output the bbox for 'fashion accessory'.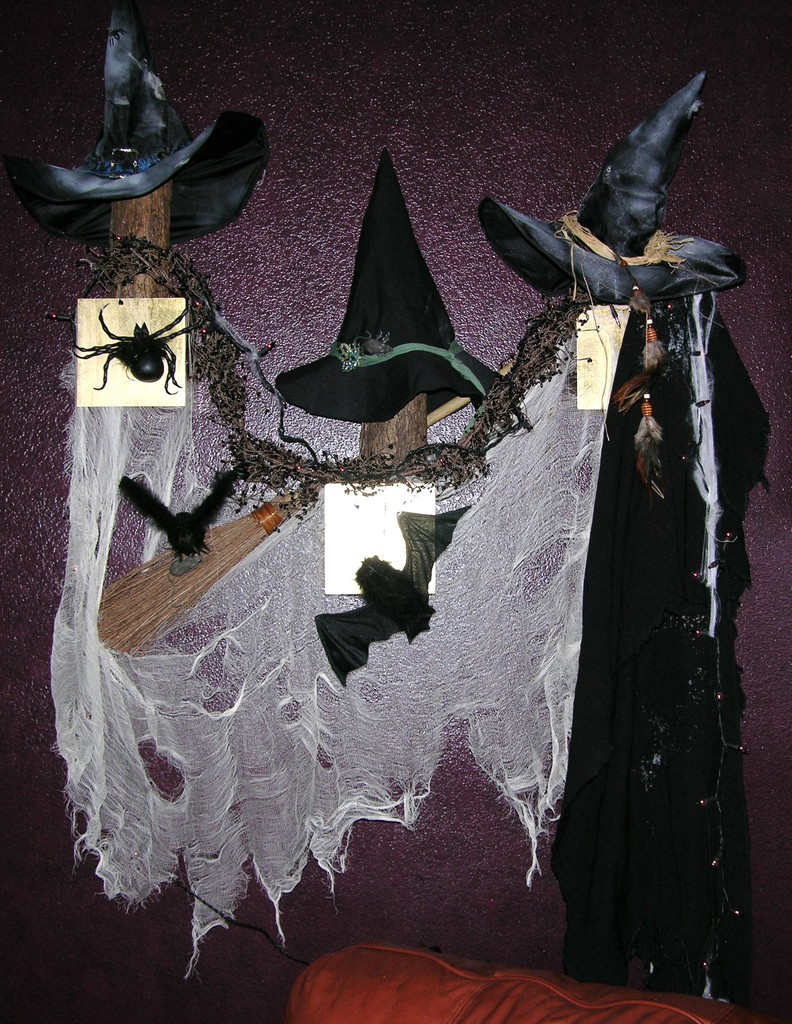
crop(483, 78, 739, 305).
